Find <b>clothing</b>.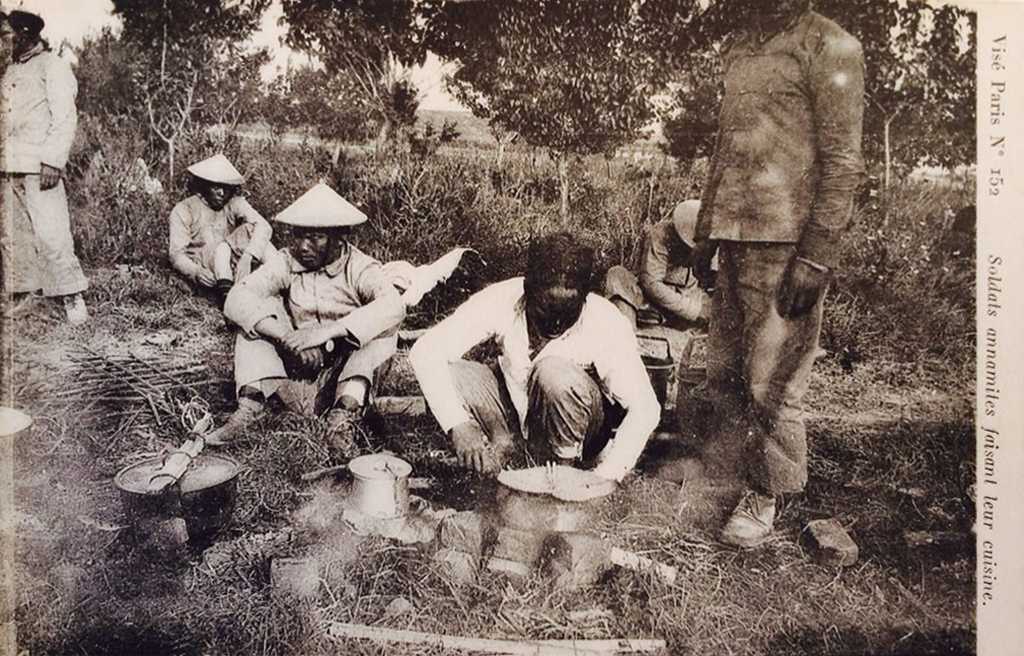
<box>607,213,722,321</box>.
